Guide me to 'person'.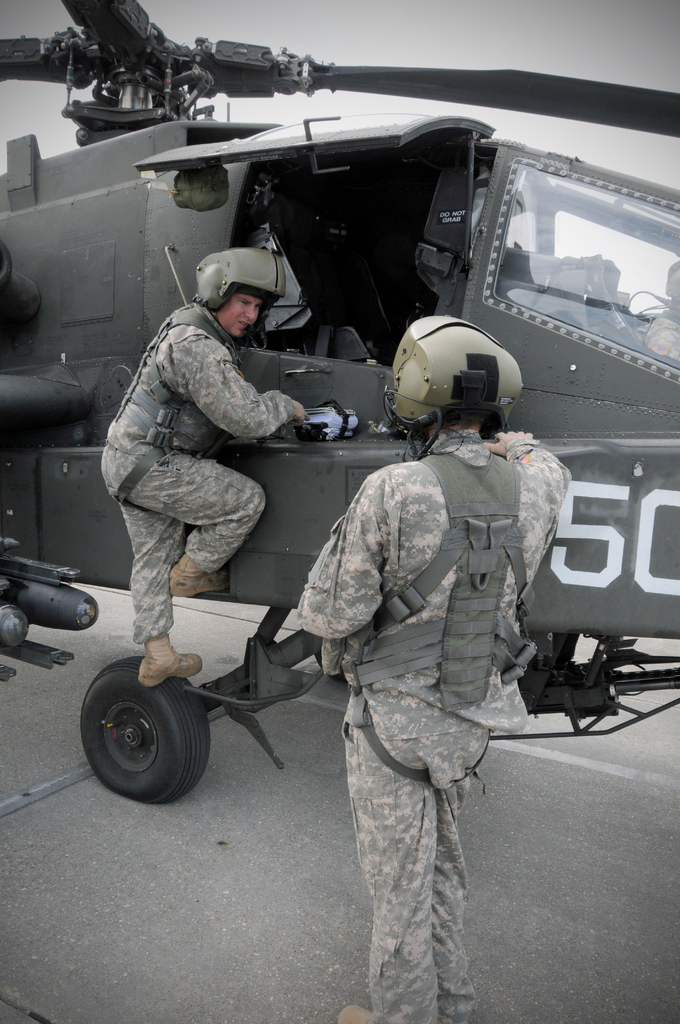
Guidance: x1=106, y1=246, x2=330, y2=689.
